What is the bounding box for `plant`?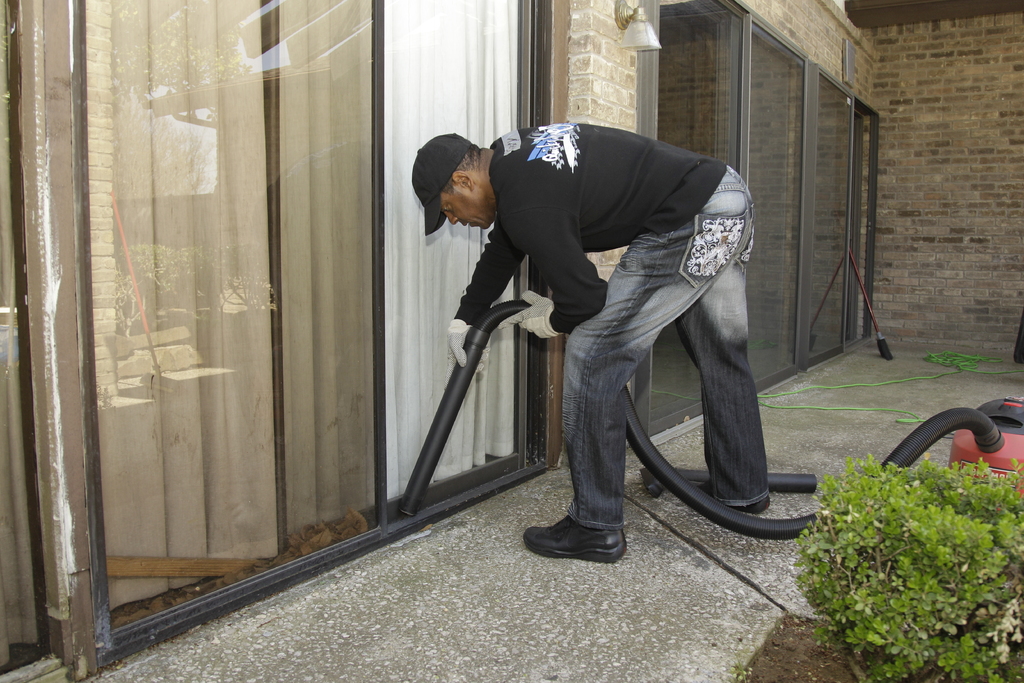
crop(729, 654, 748, 682).
